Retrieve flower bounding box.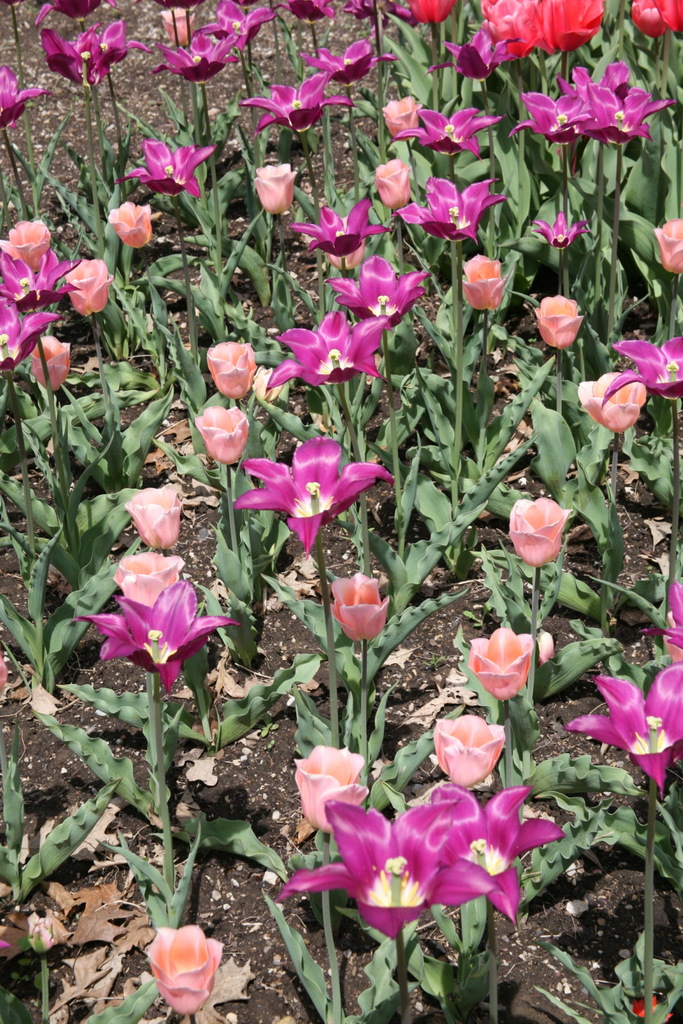
Bounding box: crop(325, 213, 362, 273).
